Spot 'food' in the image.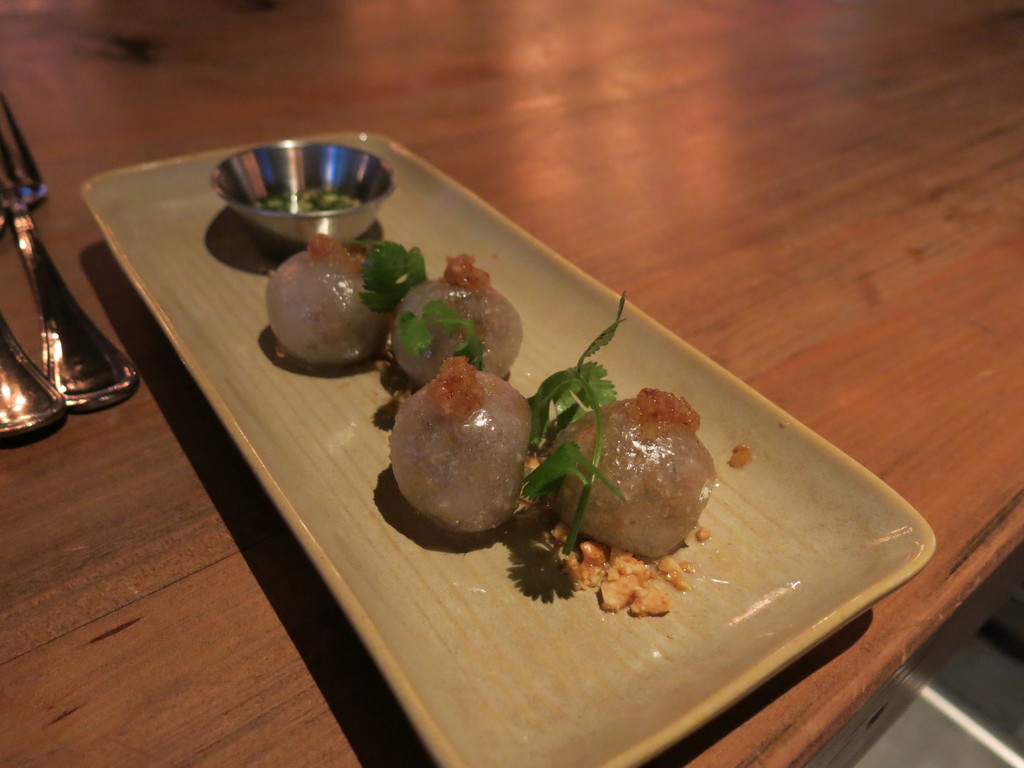
'food' found at (255,177,367,214).
